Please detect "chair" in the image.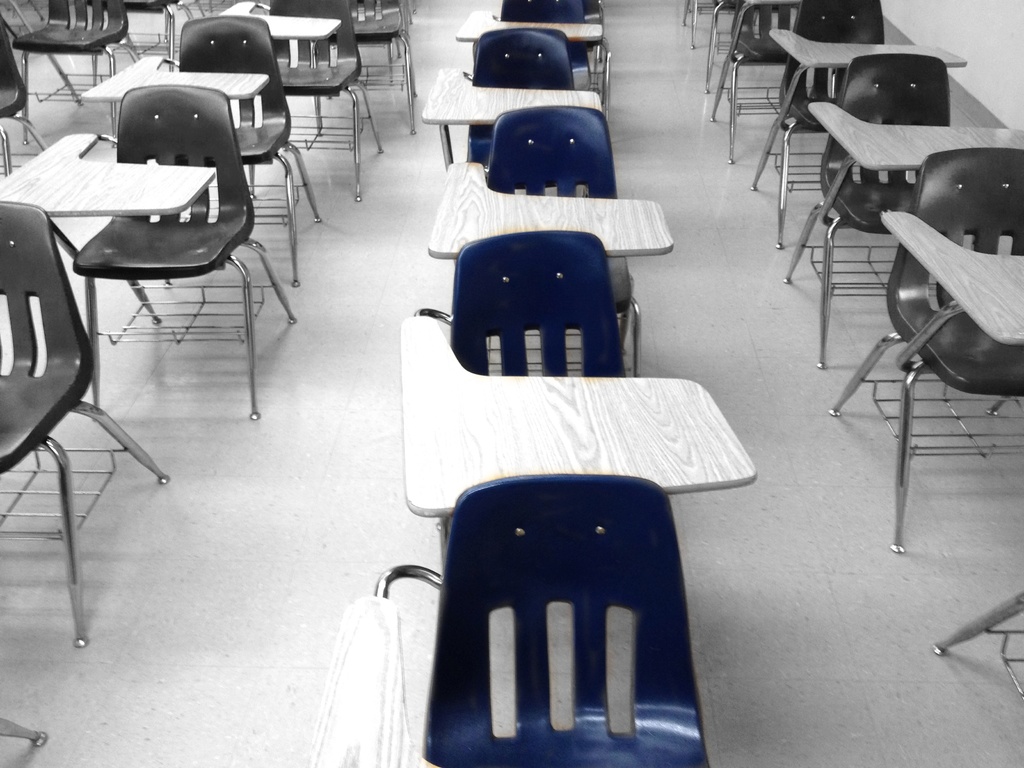
(x1=307, y1=460, x2=726, y2=767).
